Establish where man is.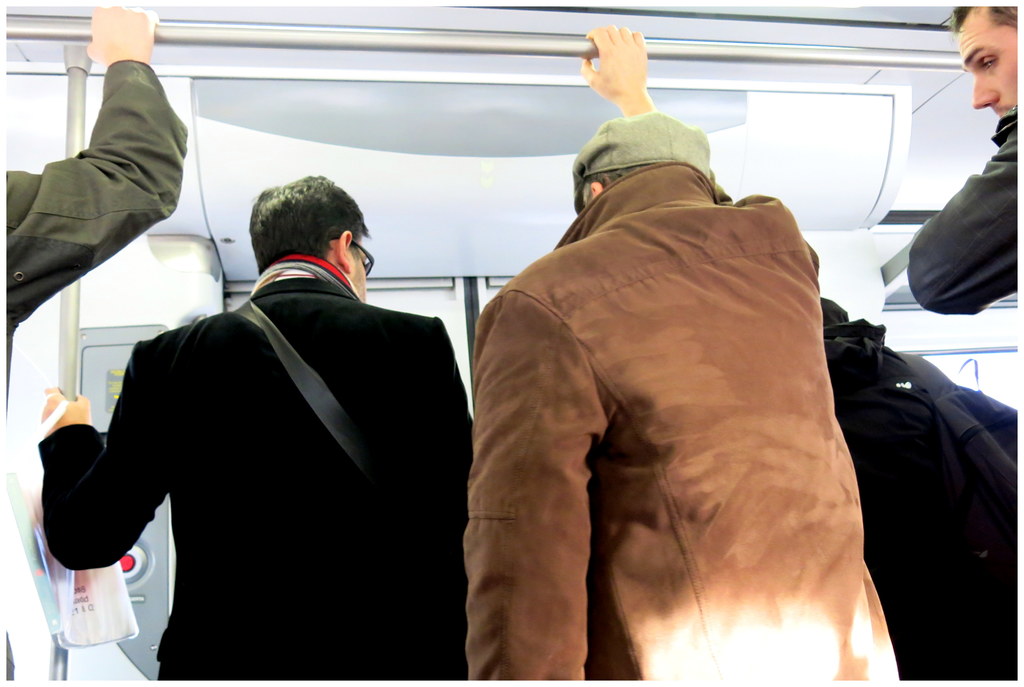
Established at [x1=0, y1=3, x2=186, y2=684].
